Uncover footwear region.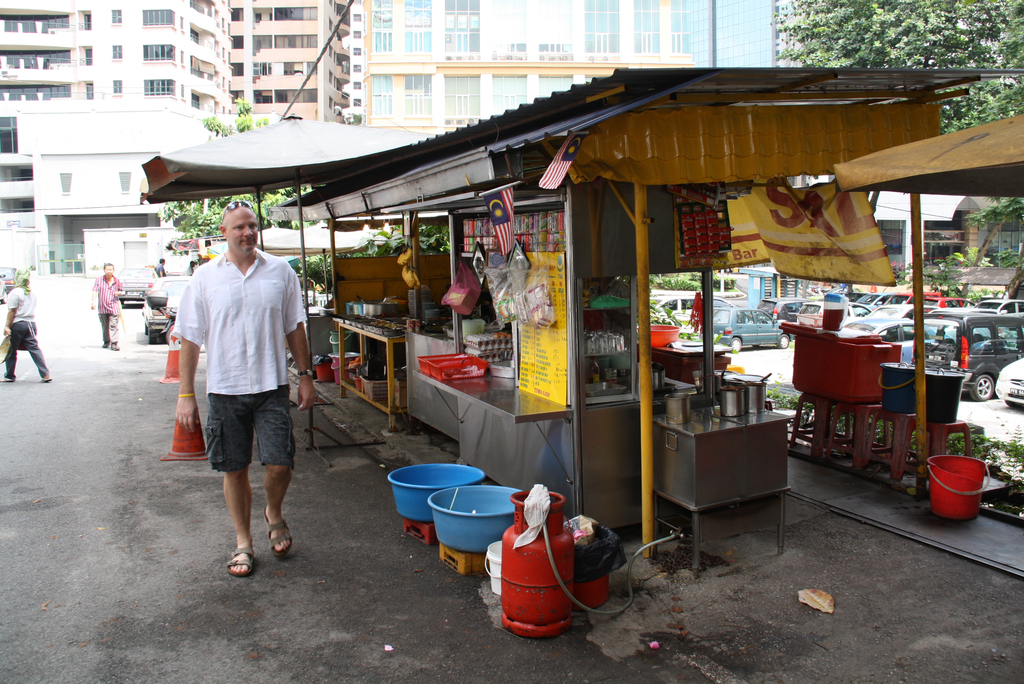
Uncovered: {"x1": 1, "y1": 374, "x2": 12, "y2": 385}.
